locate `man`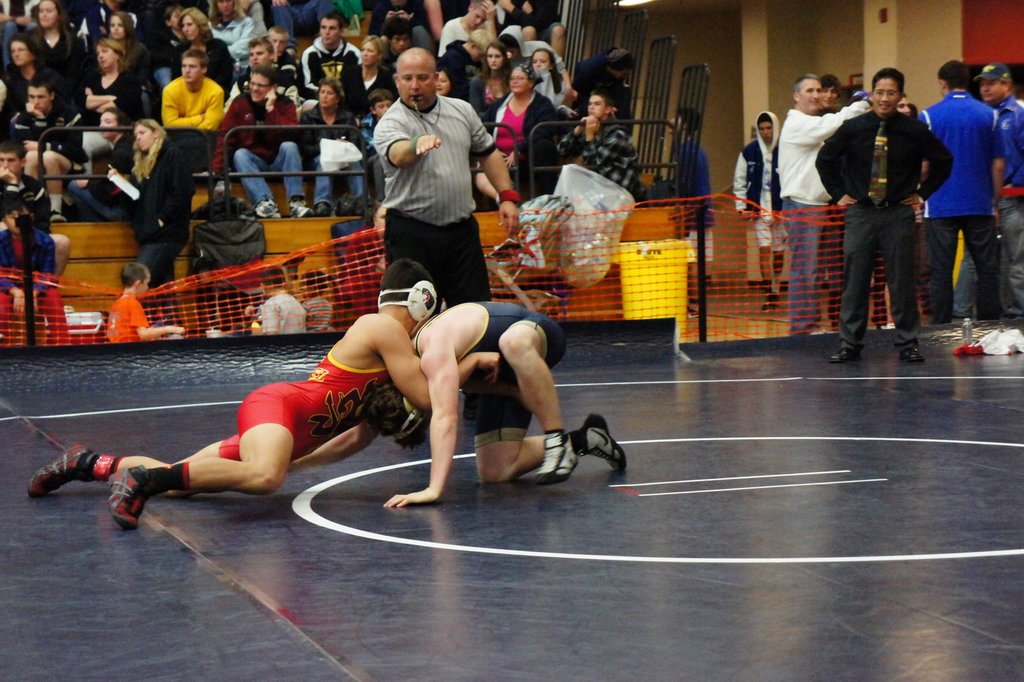
box=[819, 72, 841, 106]
